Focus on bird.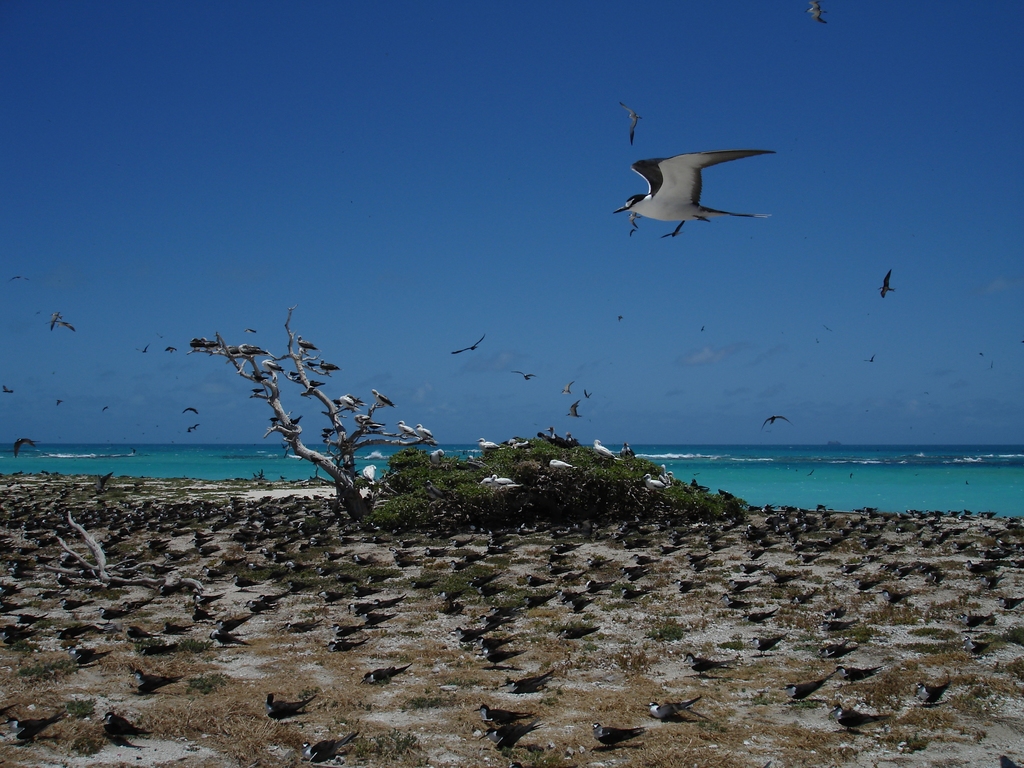
Focused at [950, 527, 970, 533].
